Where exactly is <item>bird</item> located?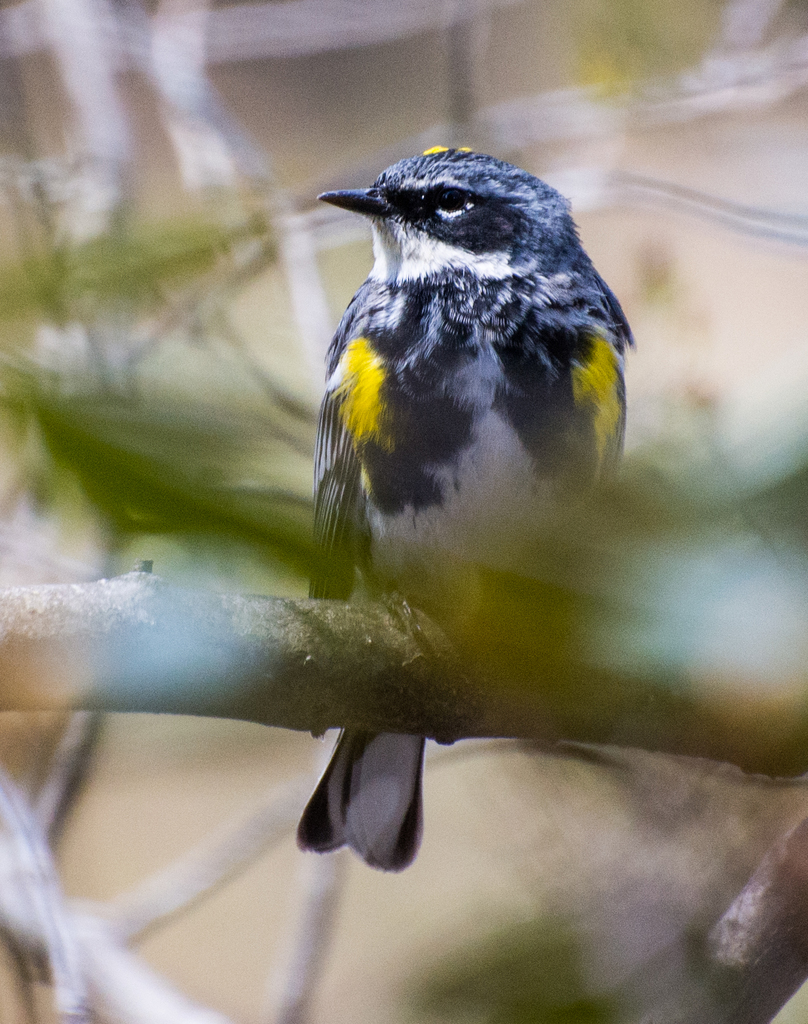
Its bounding box is left=258, top=146, right=689, bottom=854.
